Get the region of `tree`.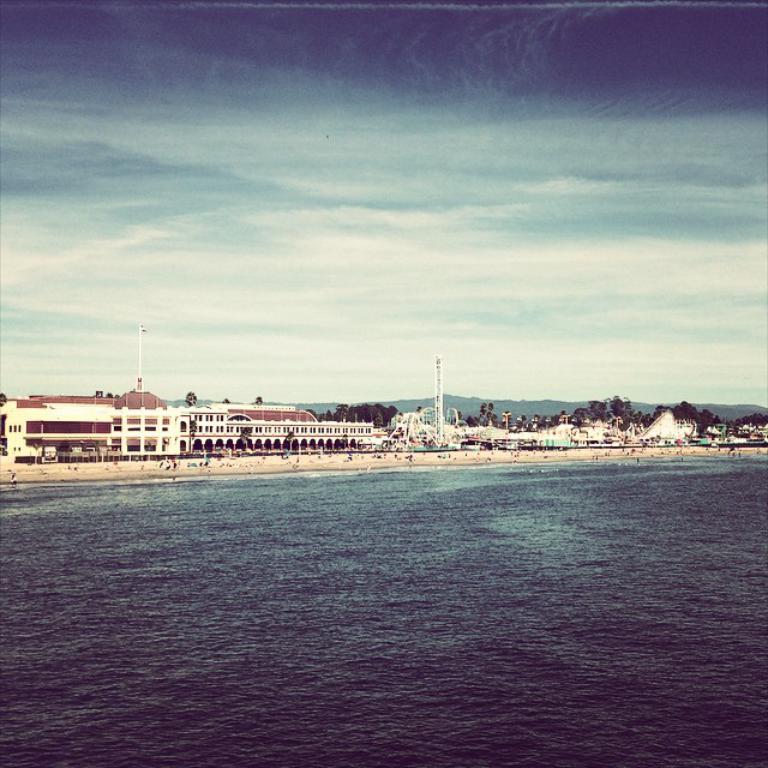
box(223, 397, 234, 404).
